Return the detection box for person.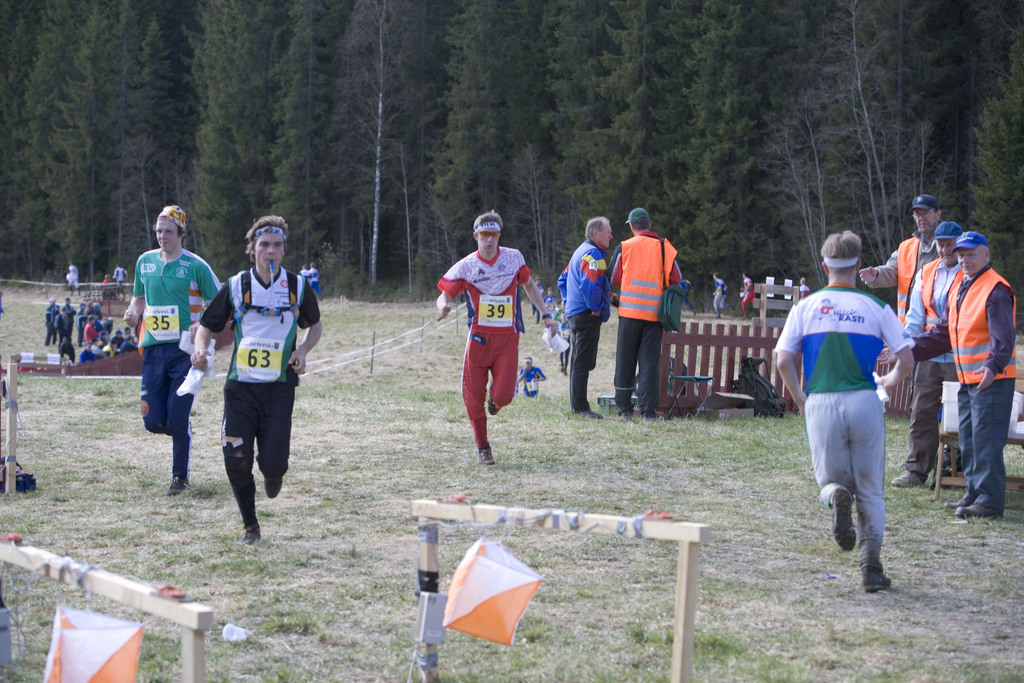
locate(436, 209, 558, 463).
